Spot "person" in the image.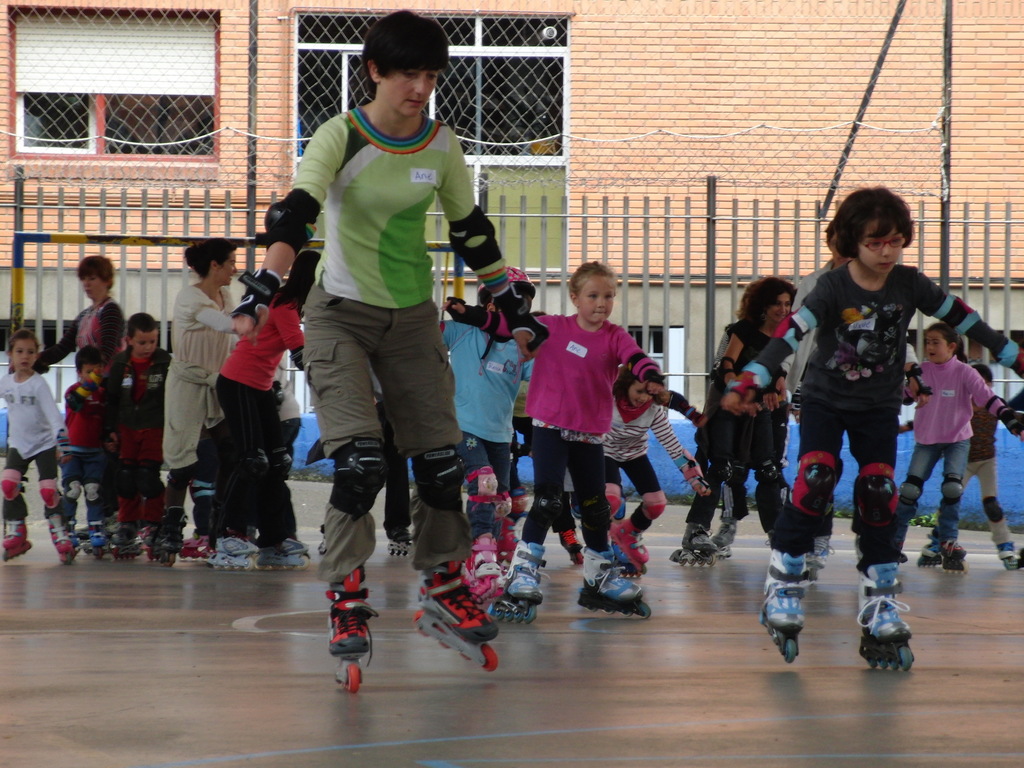
"person" found at <region>884, 325, 1017, 553</region>.
